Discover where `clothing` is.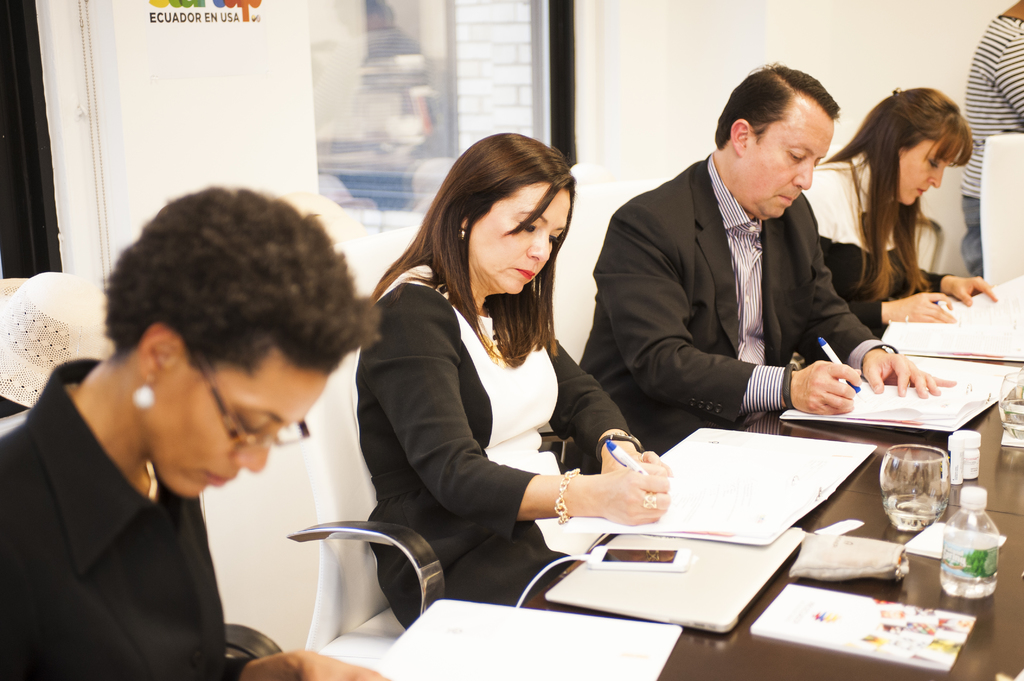
Discovered at {"left": 957, "top": 10, "right": 1023, "bottom": 280}.
